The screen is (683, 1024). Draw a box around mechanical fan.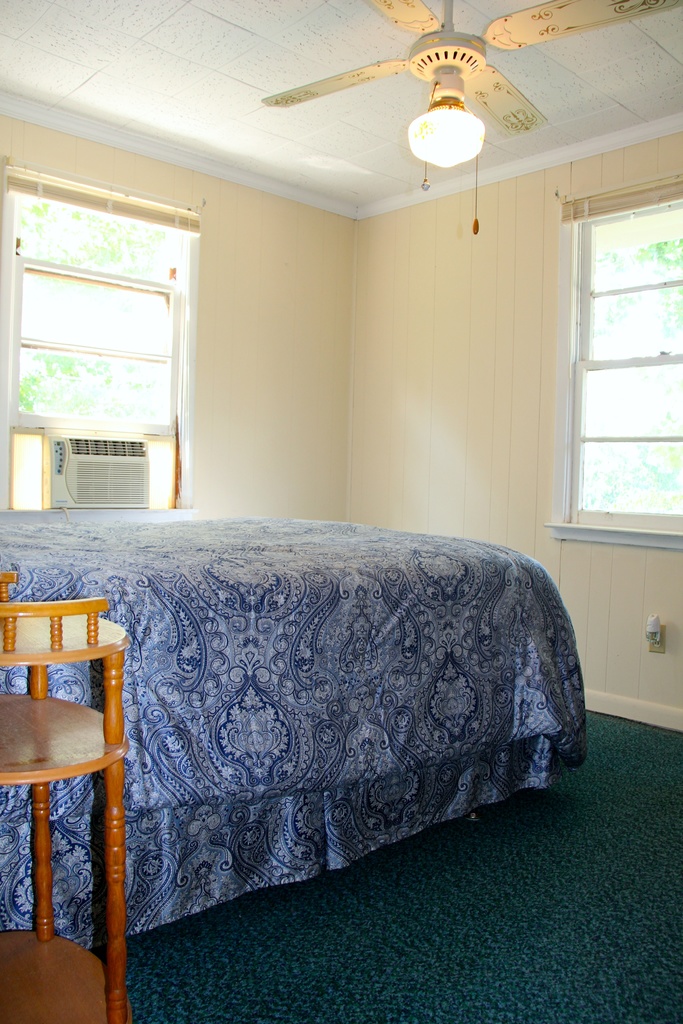
(258,0,679,232).
